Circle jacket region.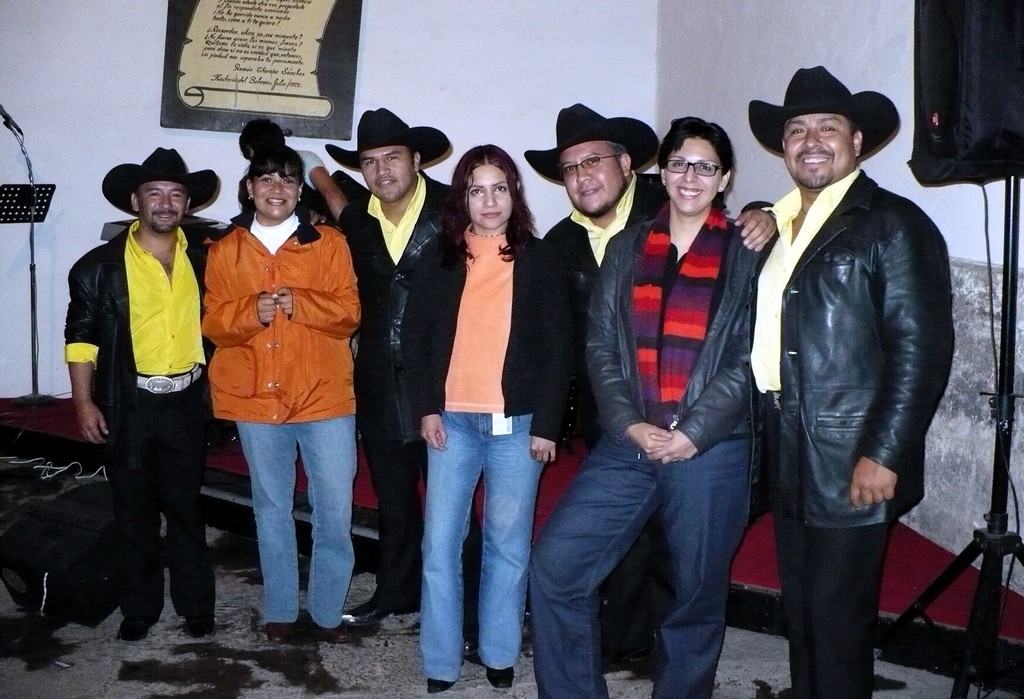
Region: {"x1": 750, "y1": 165, "x2": 960, "y2": 525}.
